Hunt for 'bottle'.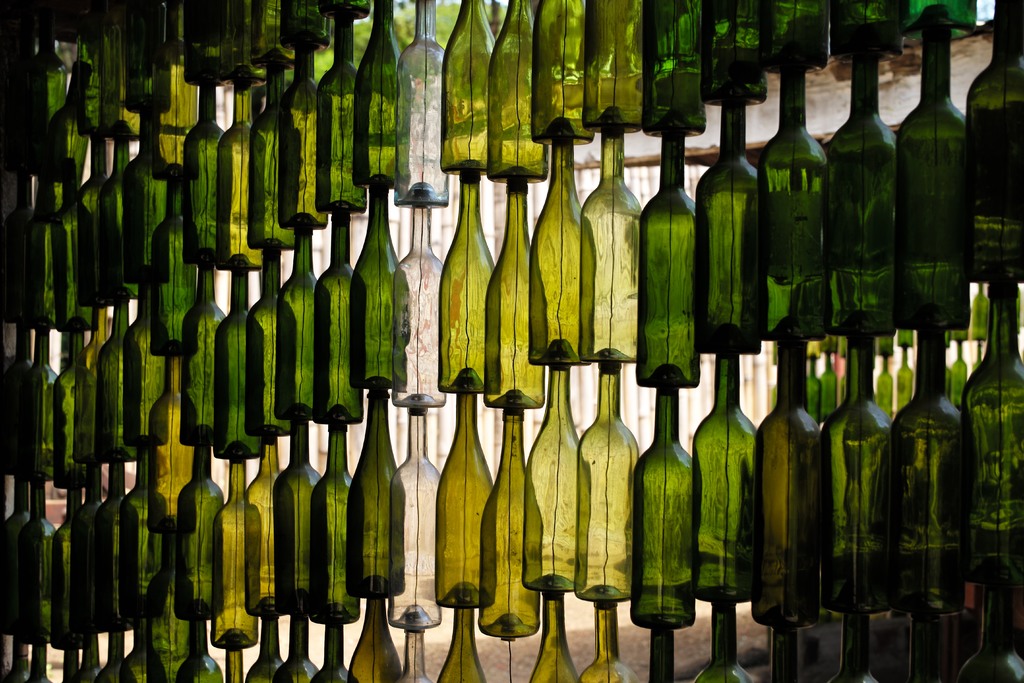
Hunted down at 751/327/831/638.
